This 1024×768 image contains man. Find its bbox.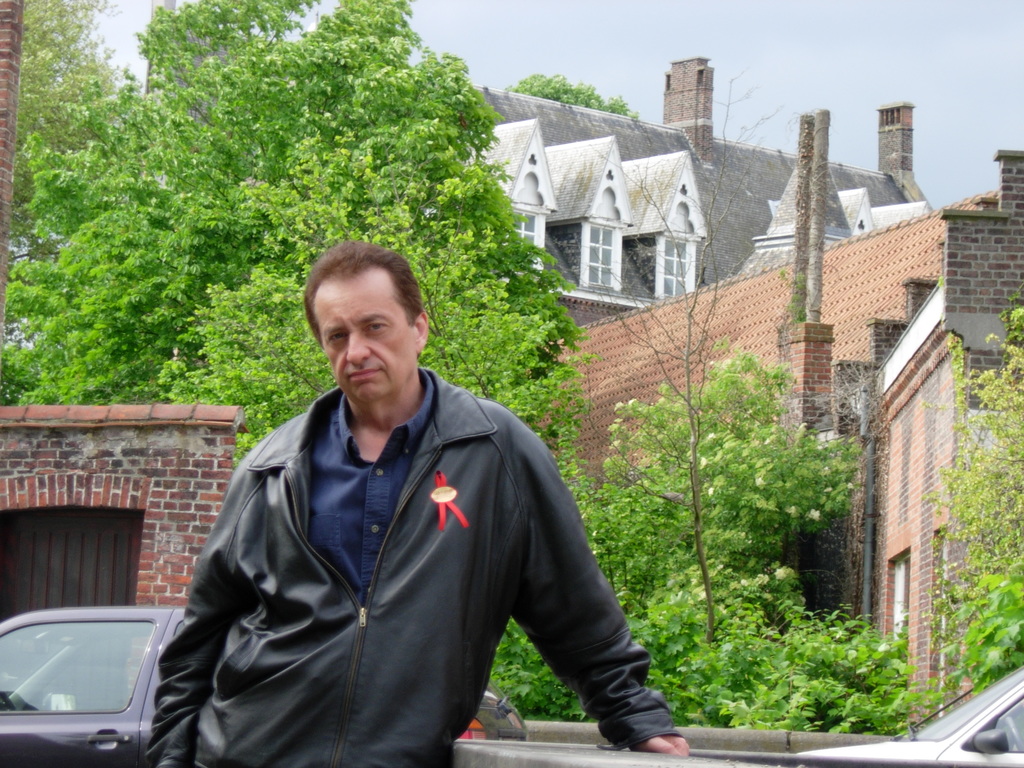
left=145, top=233, right=634, bottom=755.
